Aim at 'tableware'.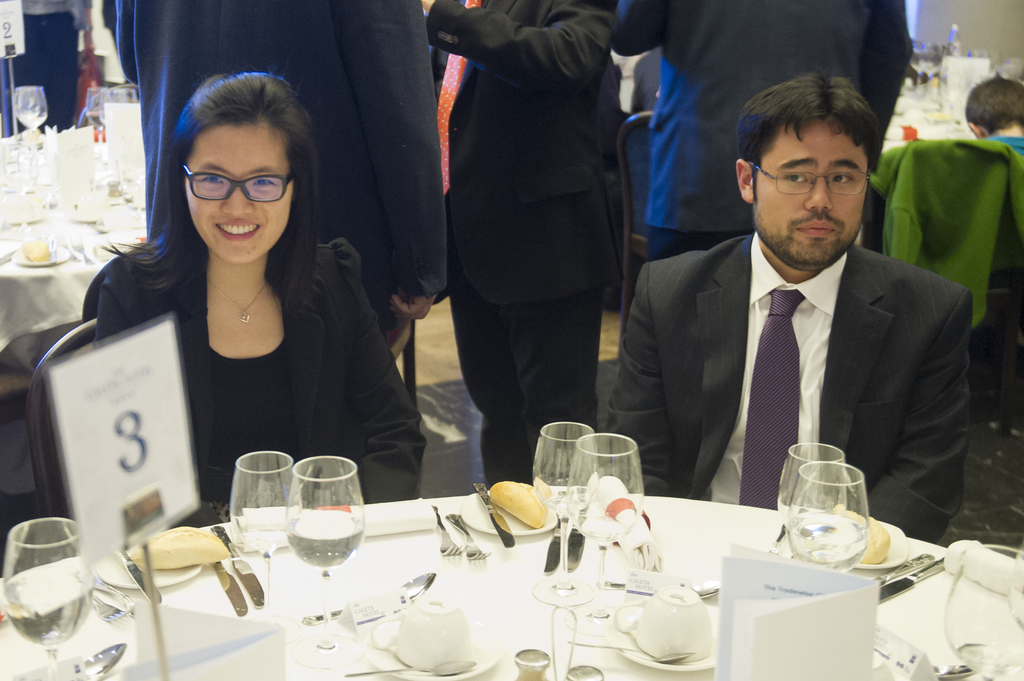
Aimed at 871:551:943:602.
